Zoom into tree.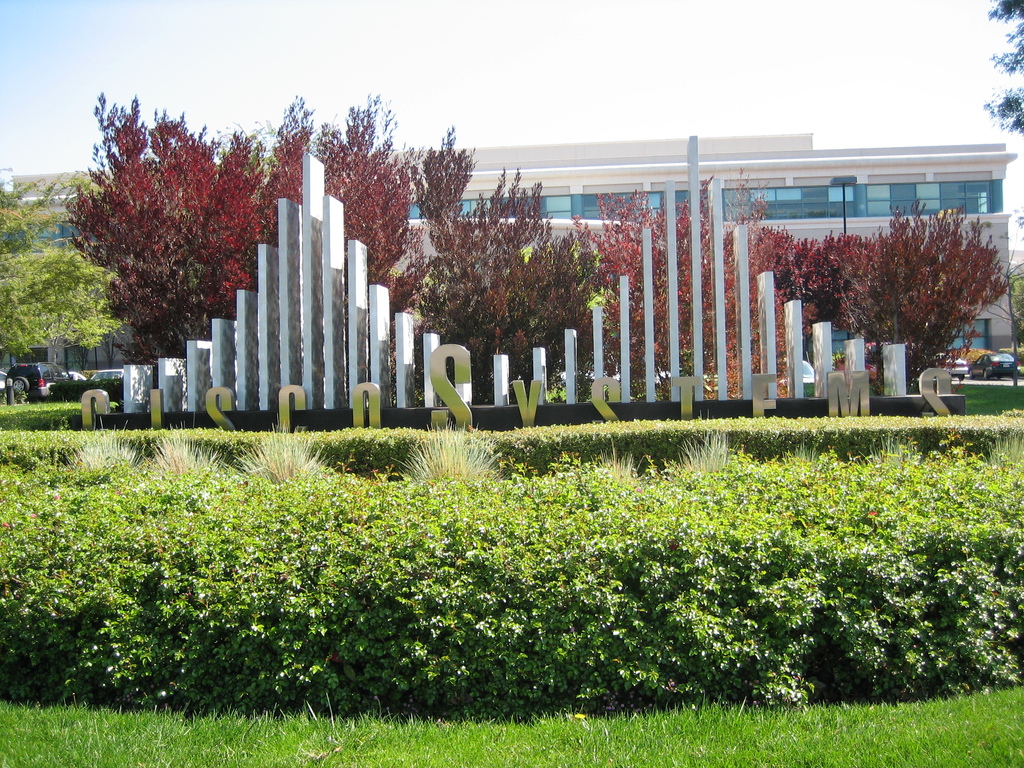
Zoom target: locate(575, 161, 799, 404).
